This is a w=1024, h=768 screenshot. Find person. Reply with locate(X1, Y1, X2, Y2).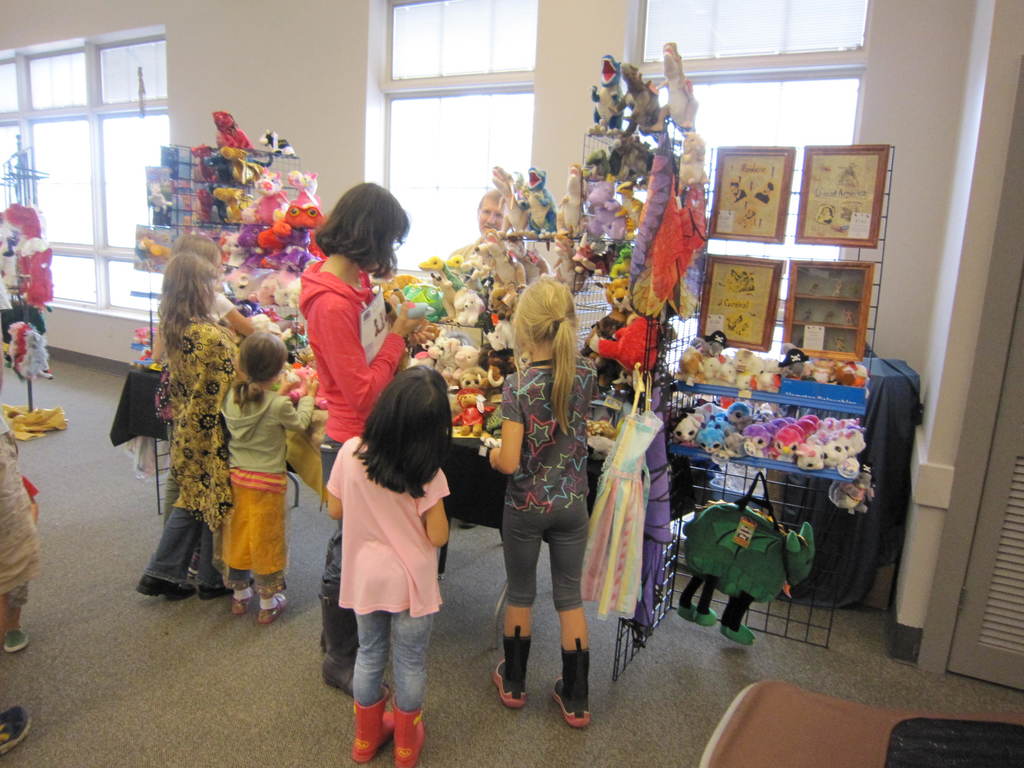
locate(136, 251, 244, 603).
